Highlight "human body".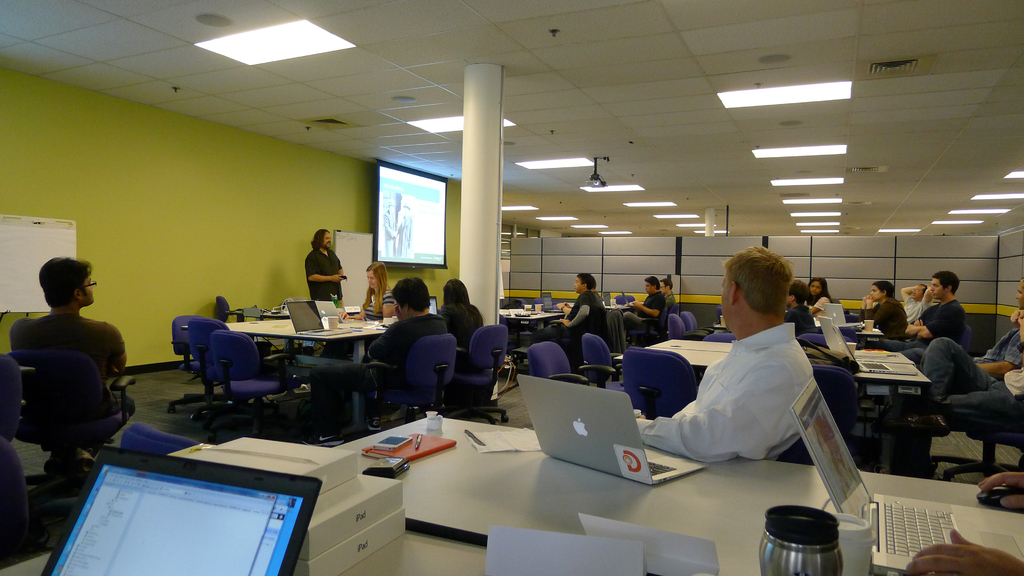
Highlighted region: box=[13, 259, 122, 468].
